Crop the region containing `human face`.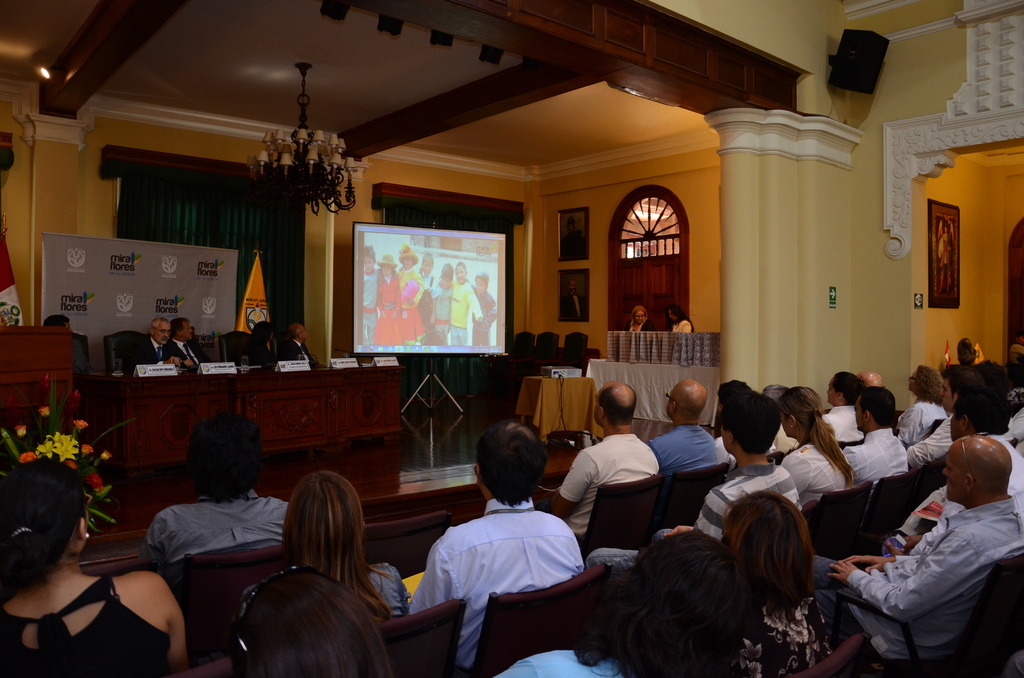
Crop region: 944/449/963/504.
